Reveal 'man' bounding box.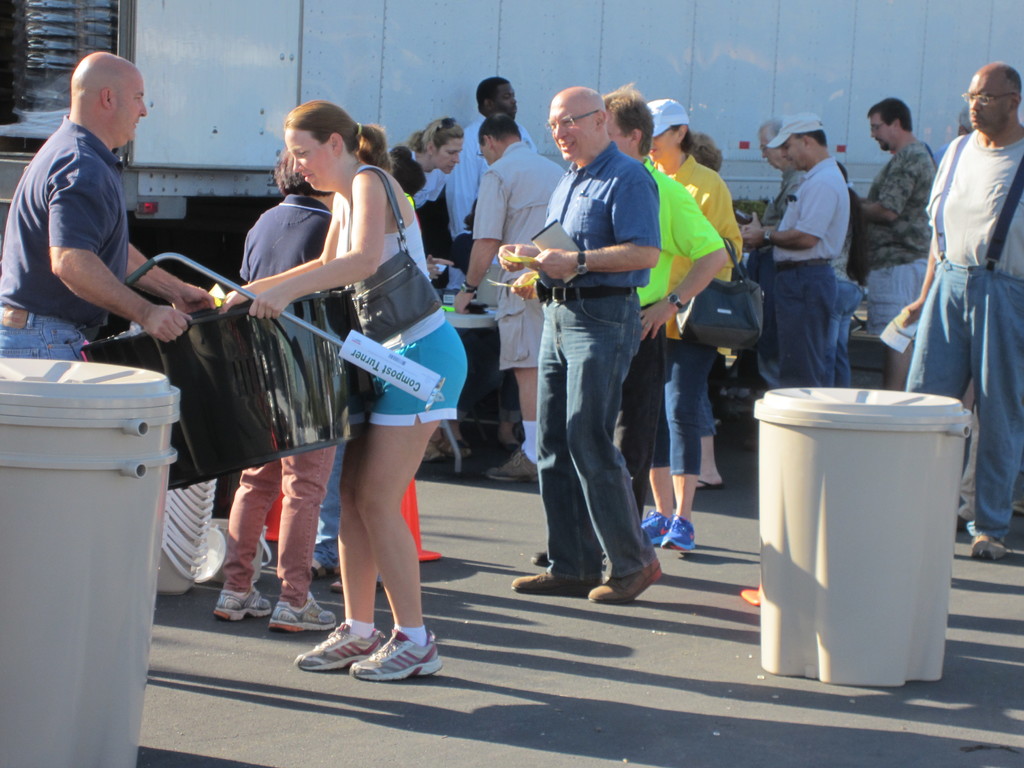
Revealed: (left=854, top=98, right=938, bottom=388).
